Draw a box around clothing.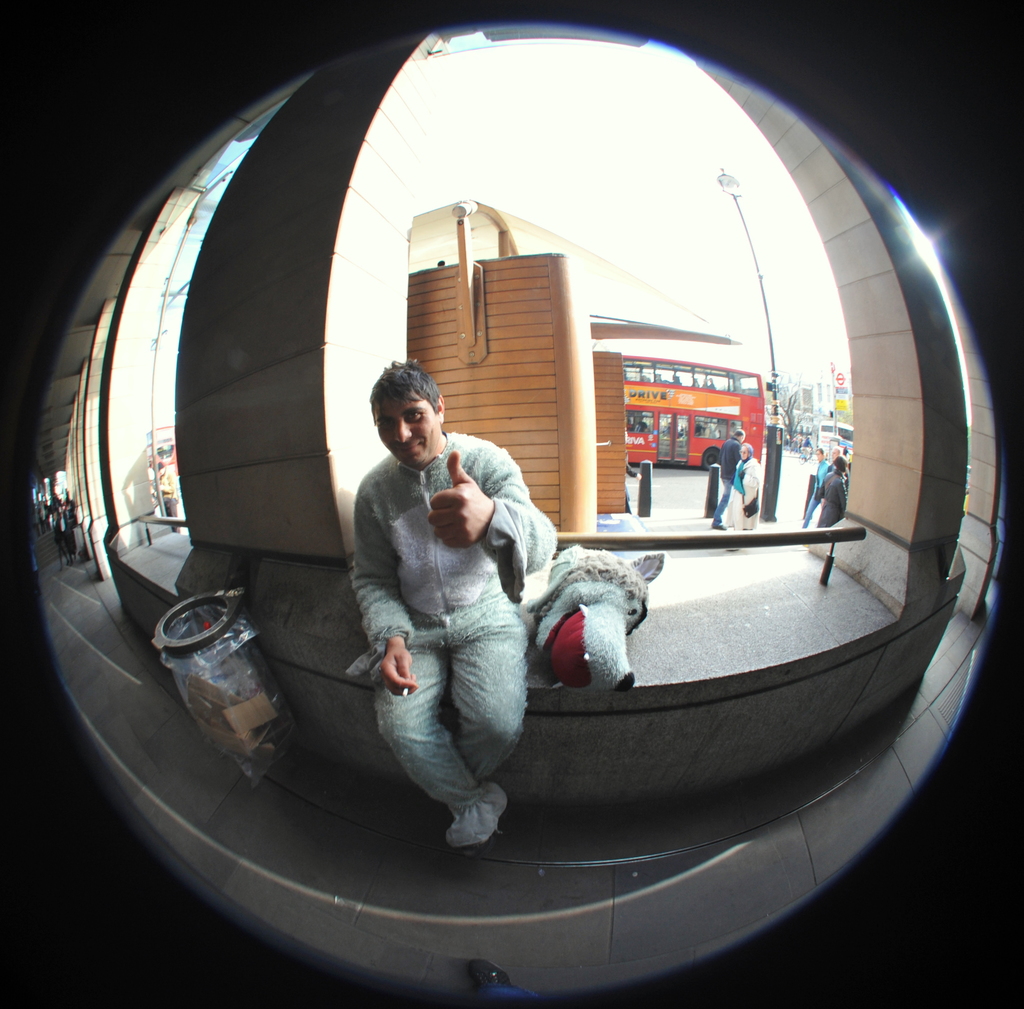
region(710, 435, 746, 528).
